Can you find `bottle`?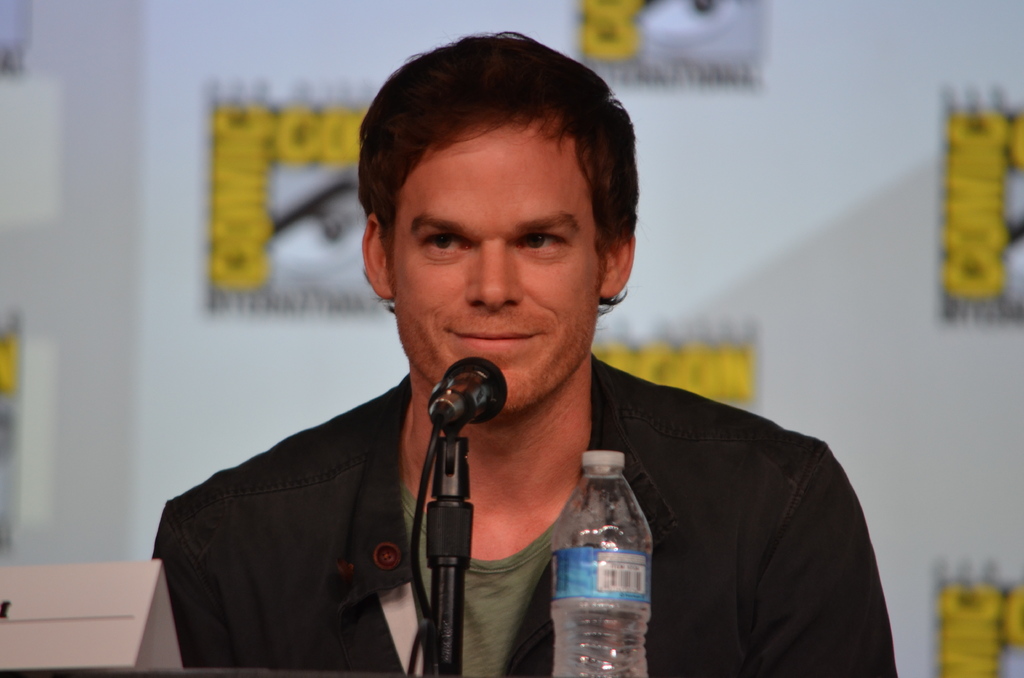
Yes, bounding box: 548 451 659 677.
